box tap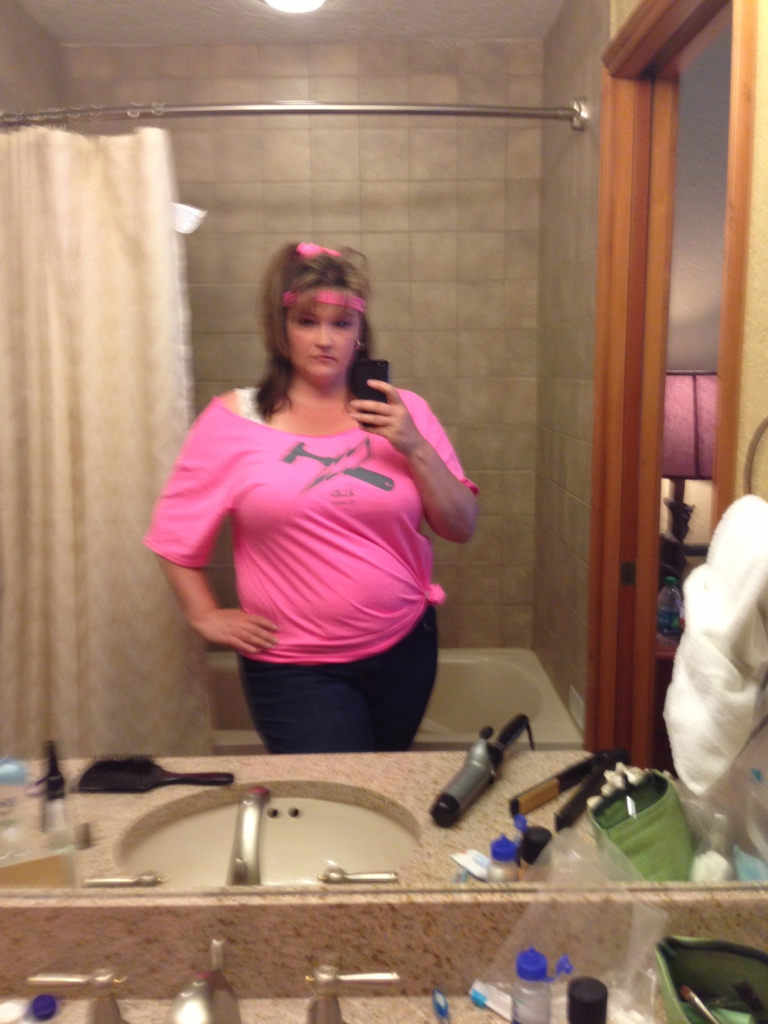
bbox(224, 786, 278, 887)
